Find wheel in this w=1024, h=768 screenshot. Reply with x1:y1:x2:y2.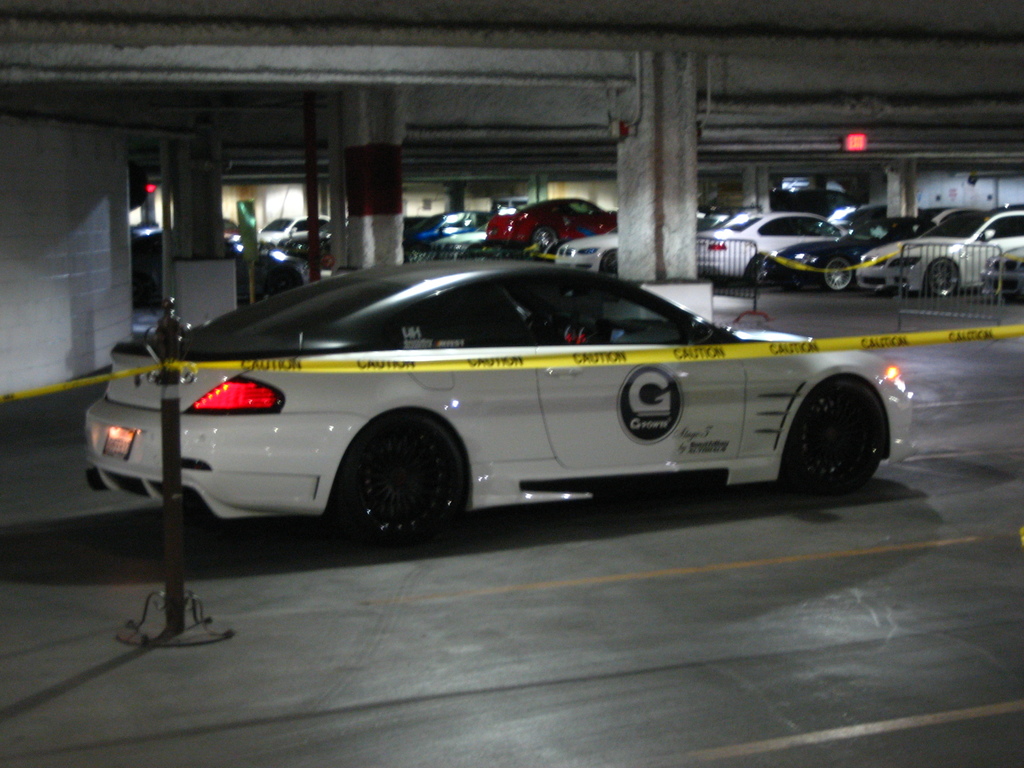
927:259:957:296.
